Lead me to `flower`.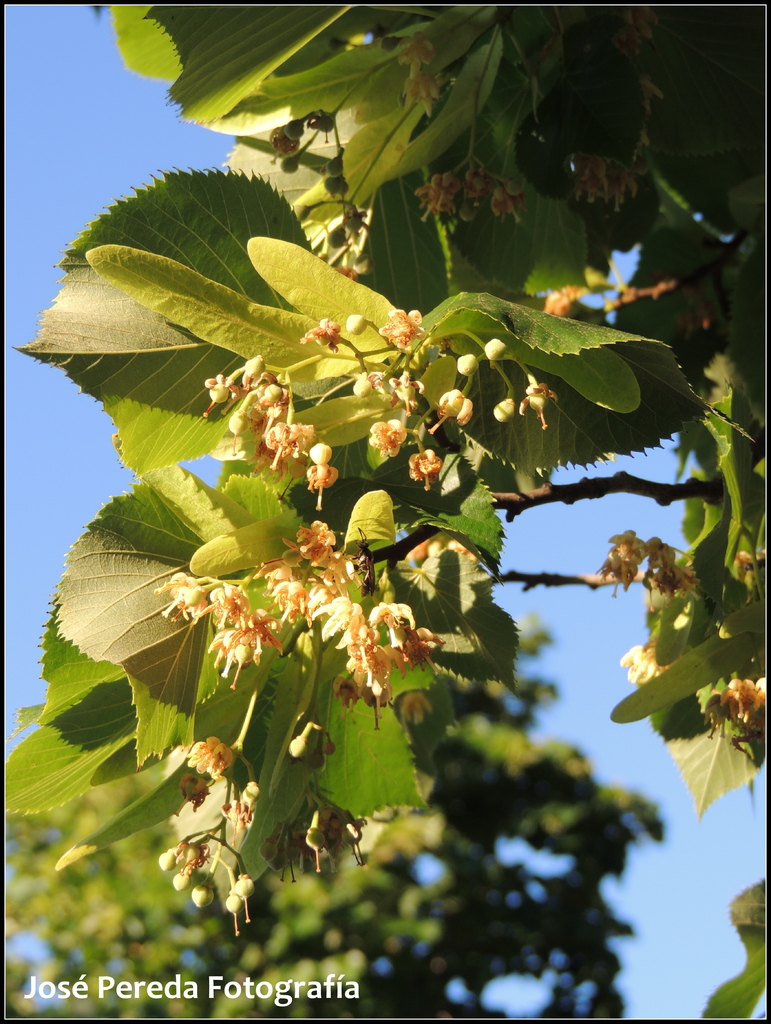
Lead to <box>494,181,524,220</box>.
